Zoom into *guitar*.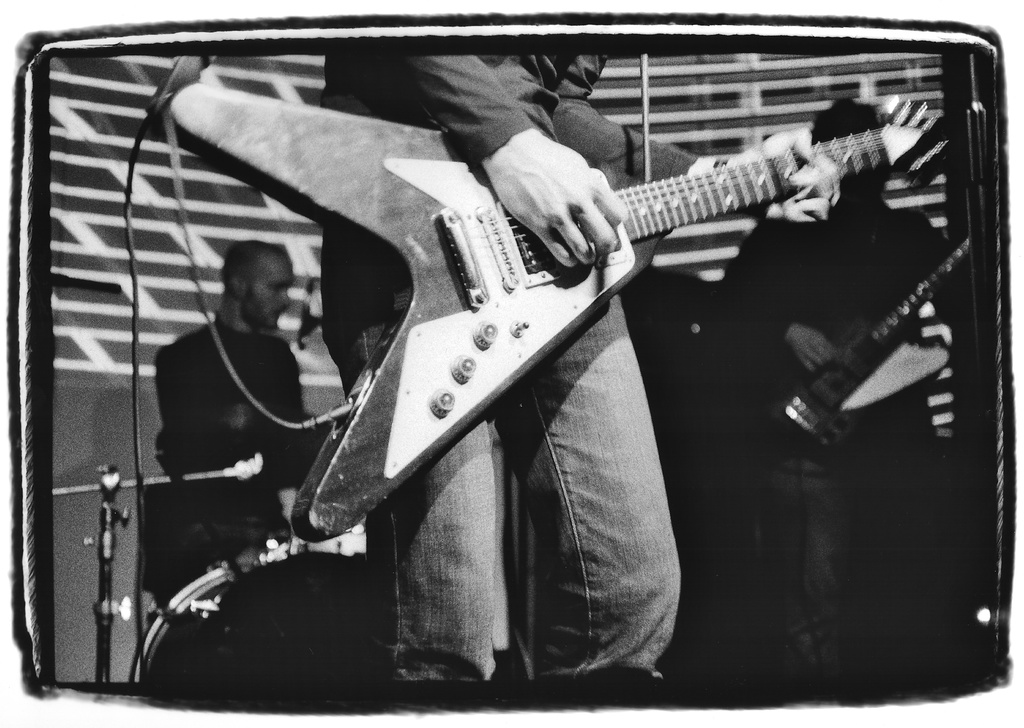
Zoom target: (left=145, top=46, right=981, bottom=661).
